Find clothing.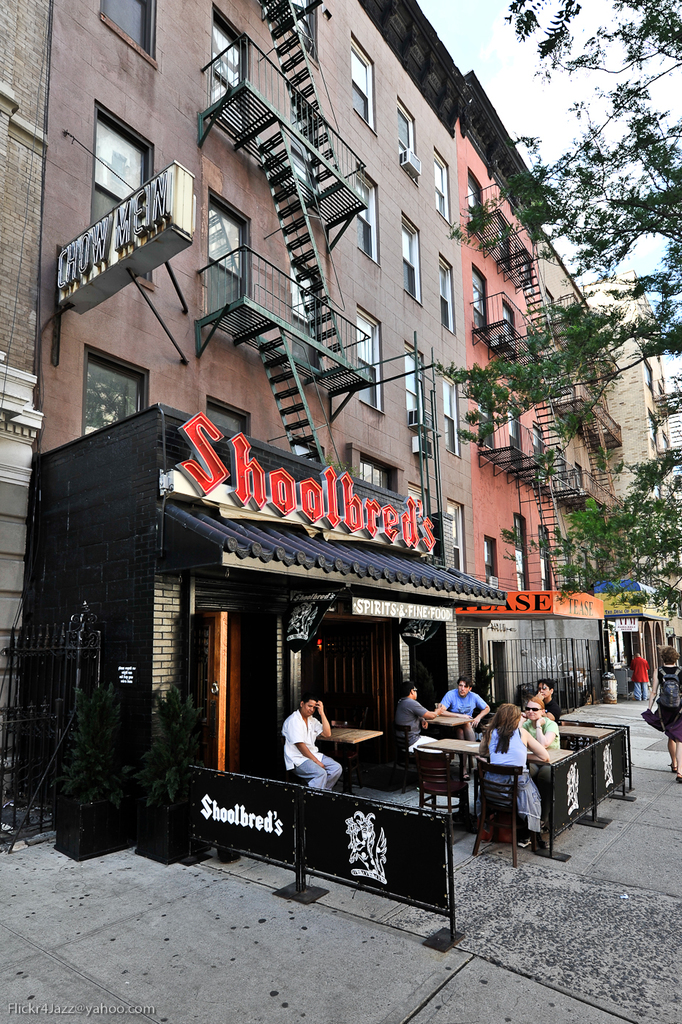
select_region(287, 718, 351, 791).
